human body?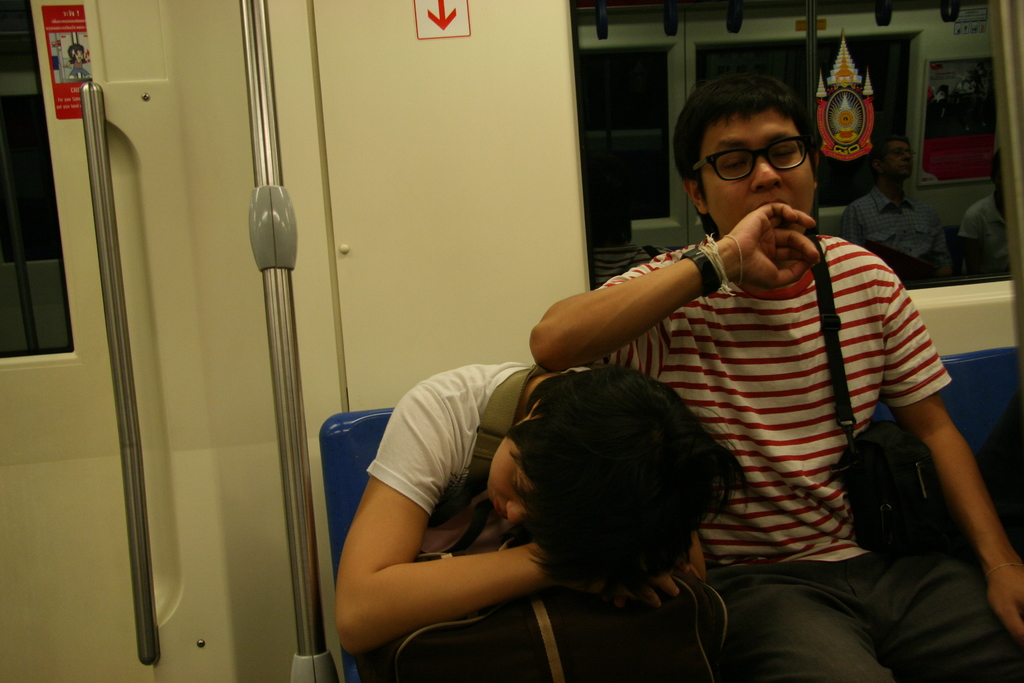
{"x1": 528, "y1": 202, "x2": 1023, "y2": 682}
